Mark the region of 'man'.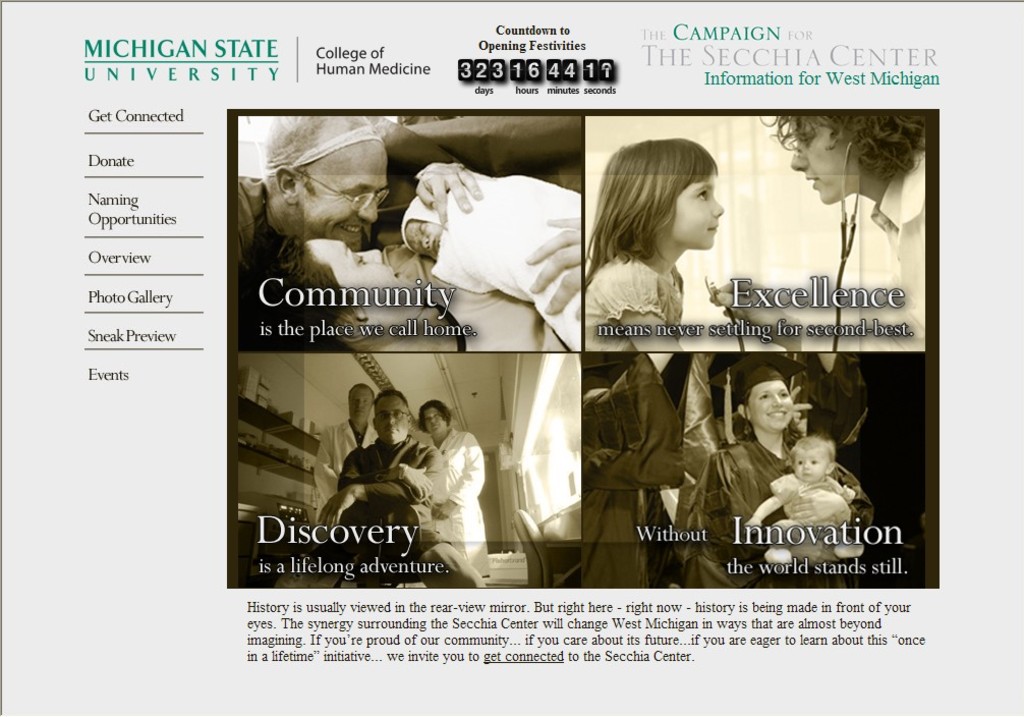
Region: [311, 390, 489, 591].
